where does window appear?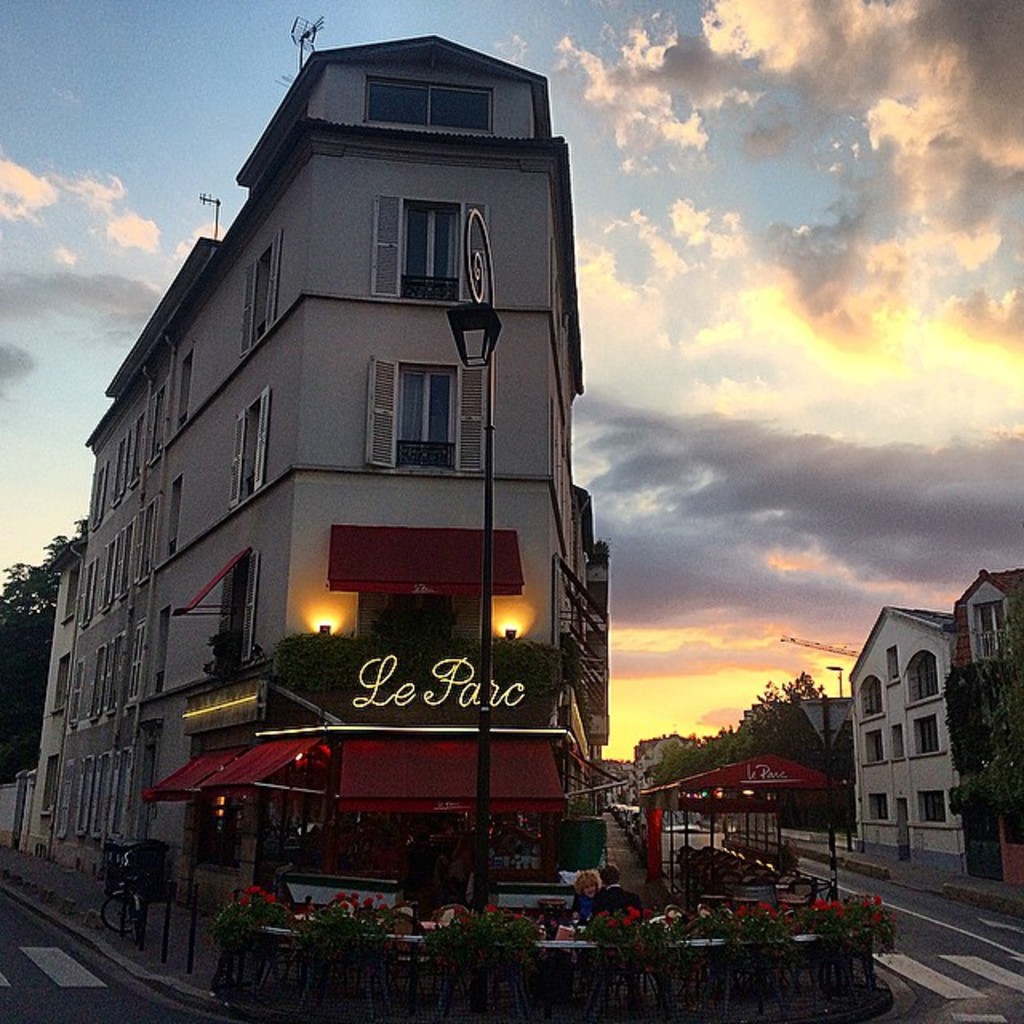
Appears at detection(224, 387, 274, 512).
